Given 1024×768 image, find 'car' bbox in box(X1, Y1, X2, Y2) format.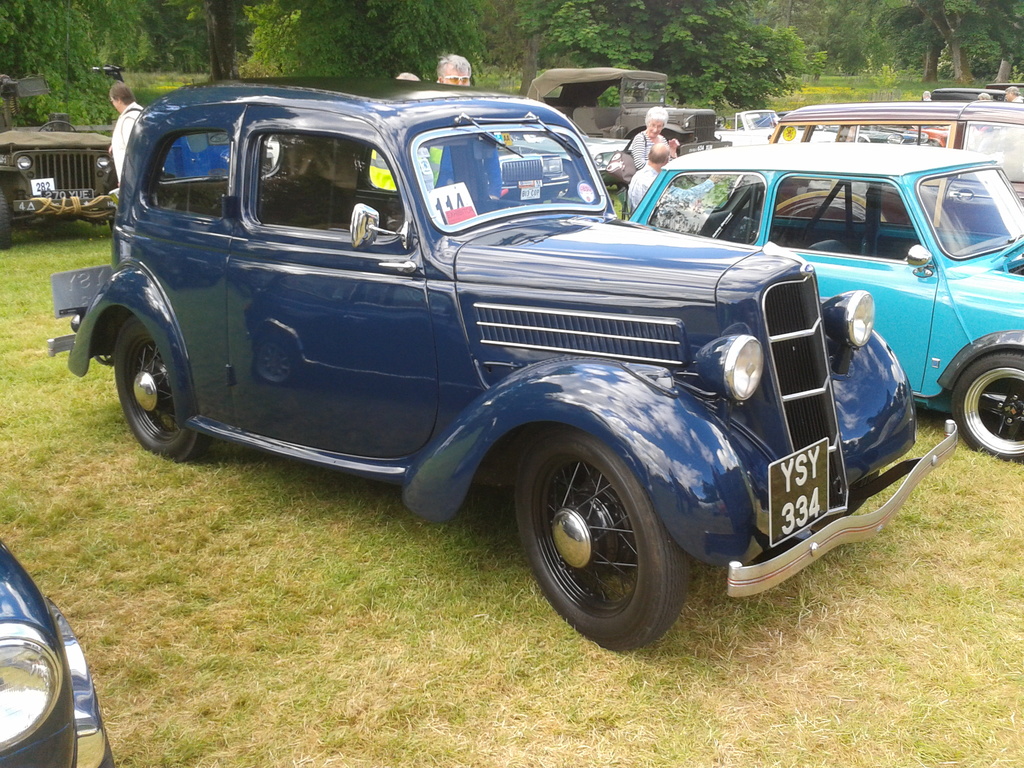
box(0, 536, 124, 767).
